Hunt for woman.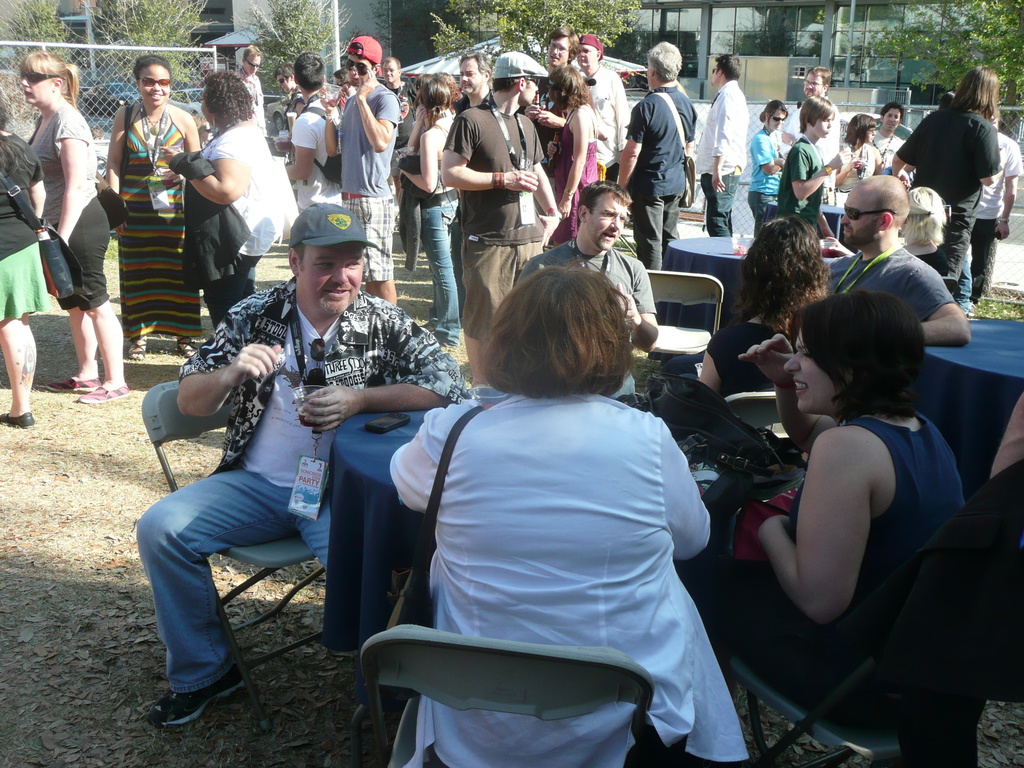
Hunted down at detection(395, 76, 460, 351).
